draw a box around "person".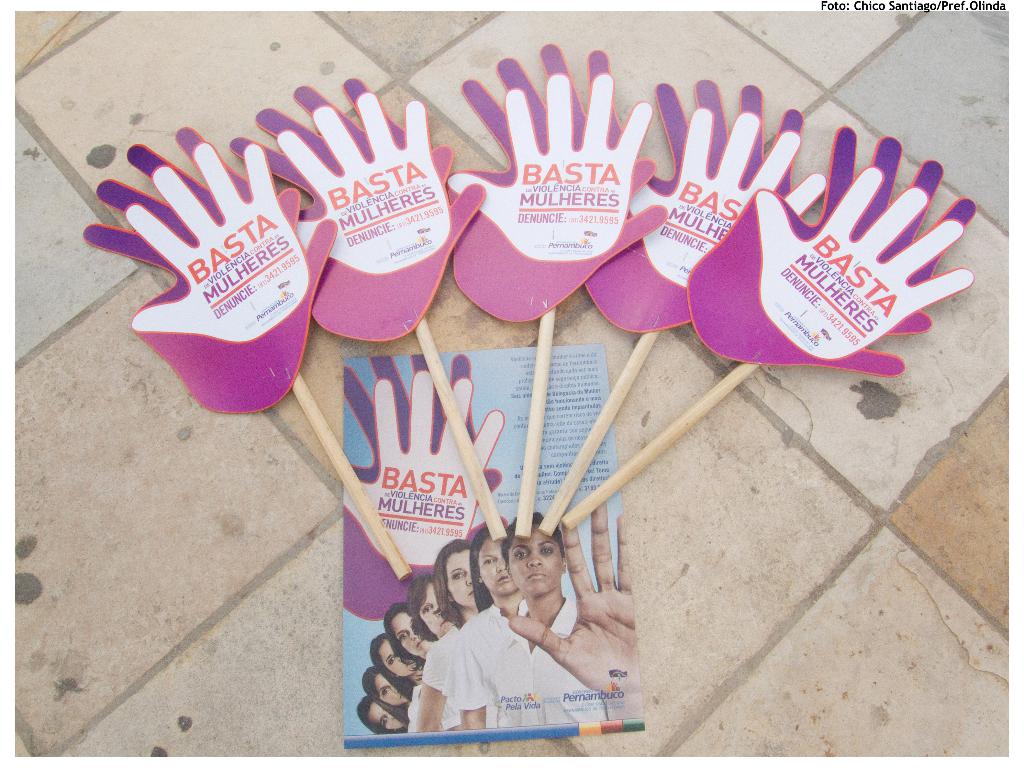
<box>359,663,416,725</box>.
